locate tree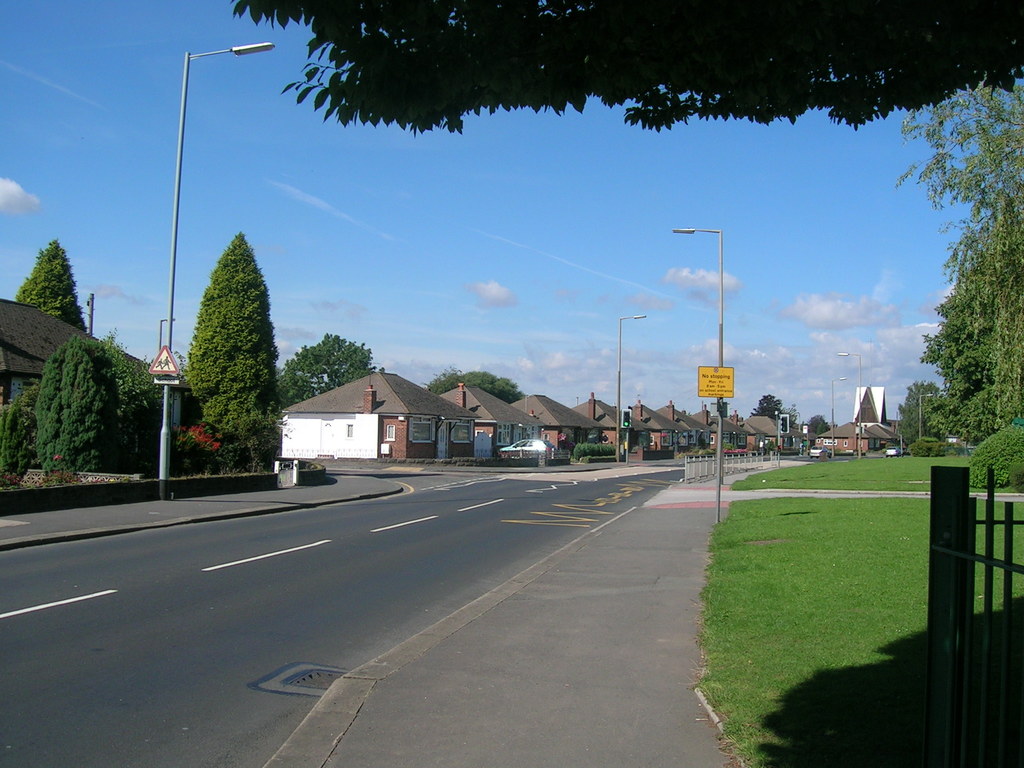
9, 236, 86, 328
